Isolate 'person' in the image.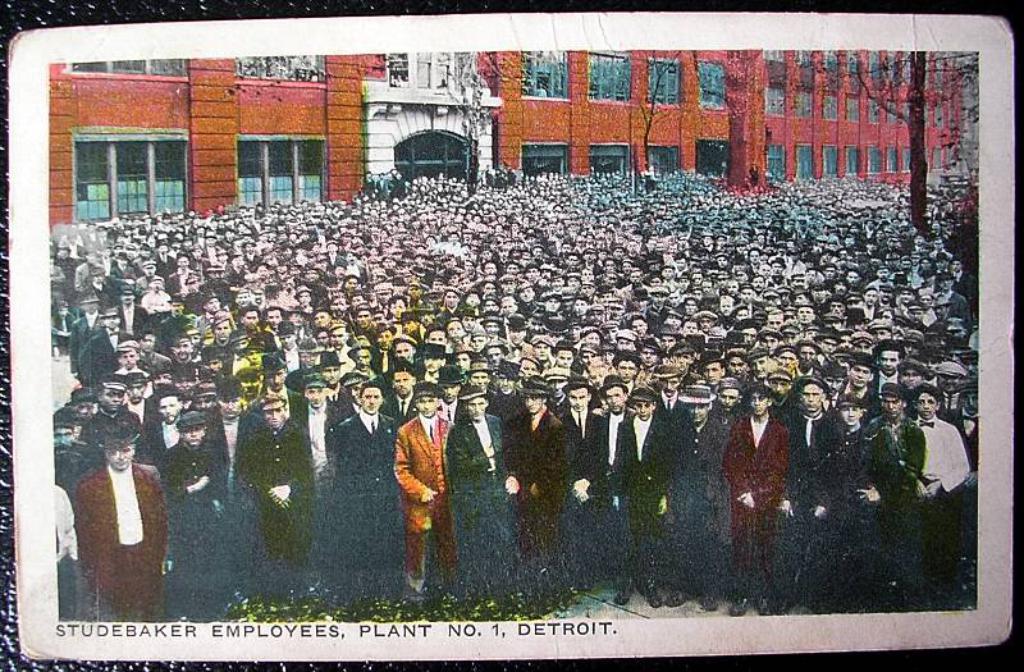
Isolated region: [left=200, top=314, right=234, bottom=356].
